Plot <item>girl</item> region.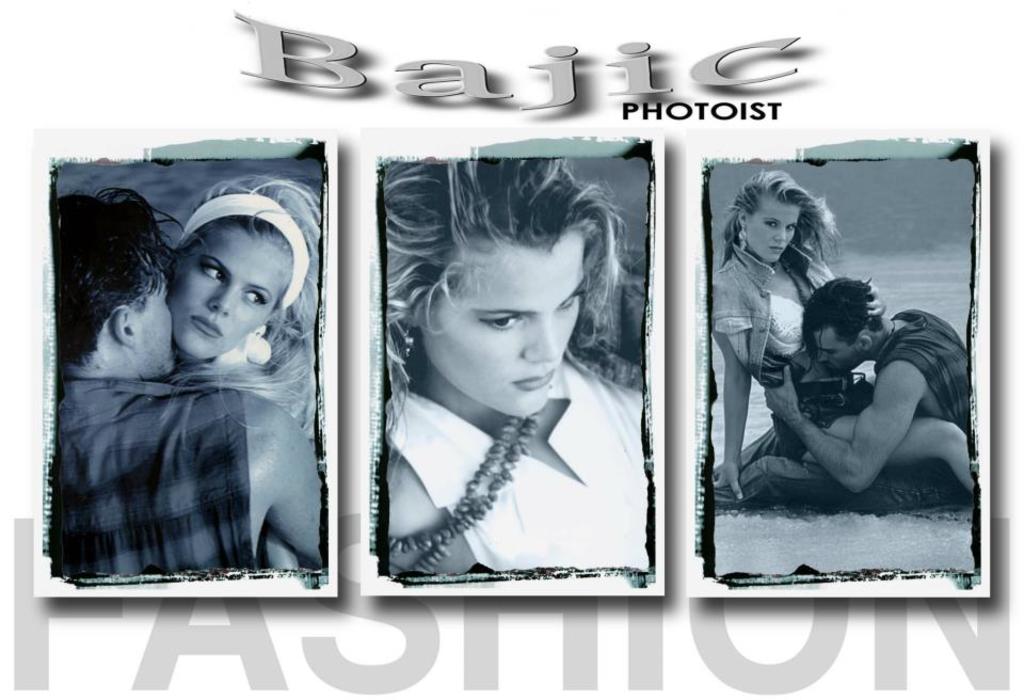
Plotted at Rect(711, 169, 971, 505).
